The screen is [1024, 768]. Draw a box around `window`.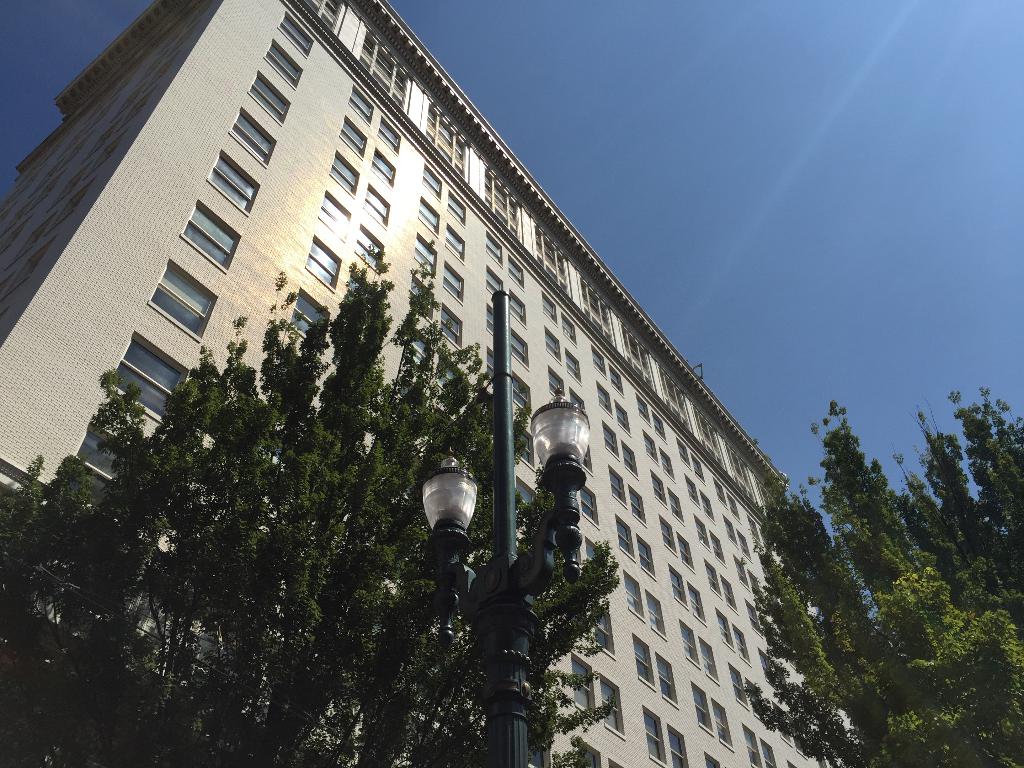
<box>742,527,760,576</box>.
